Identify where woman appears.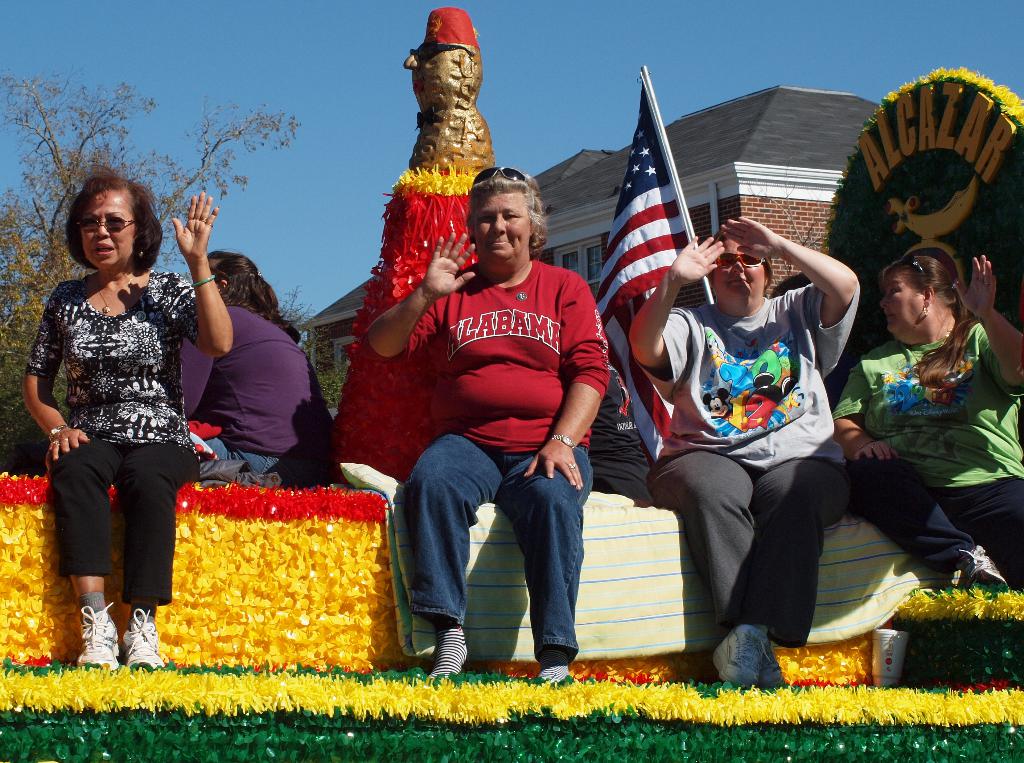
Appears at left=177, top=247, right=343, bottom=492.
